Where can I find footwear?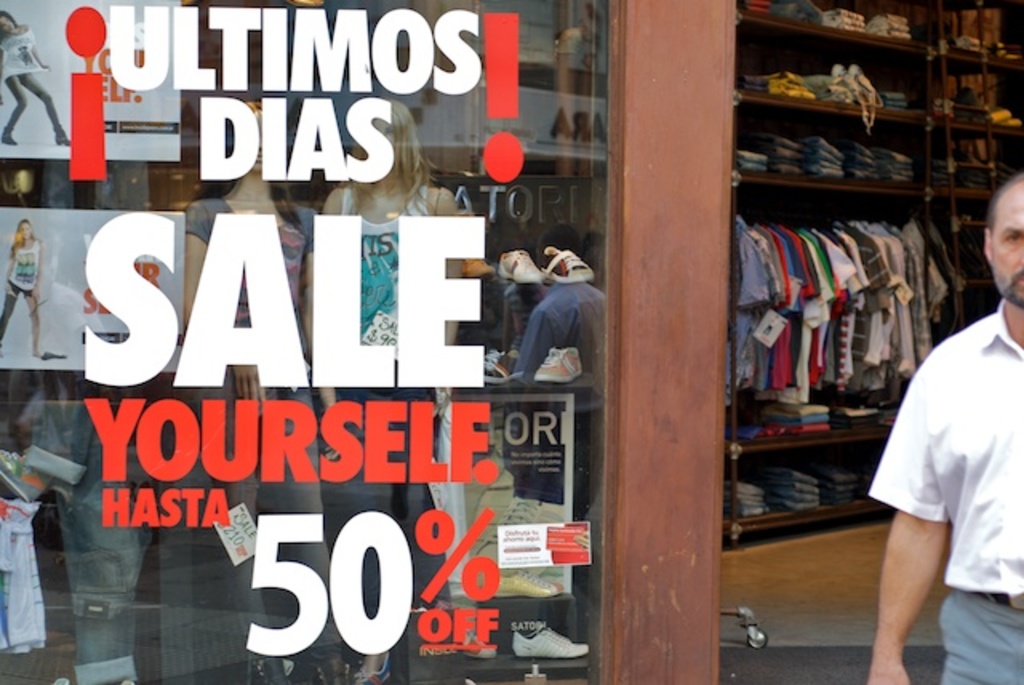
You can find it at 506, 618, 592, 663.
